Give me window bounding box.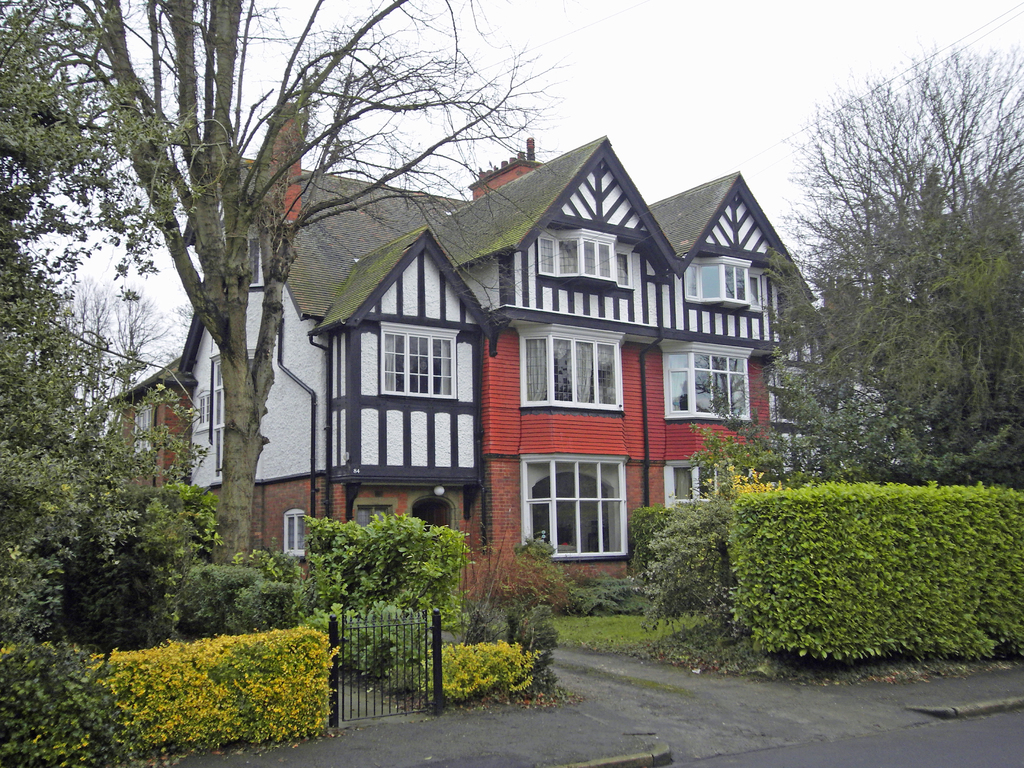
[761, 372, 812, 426].
